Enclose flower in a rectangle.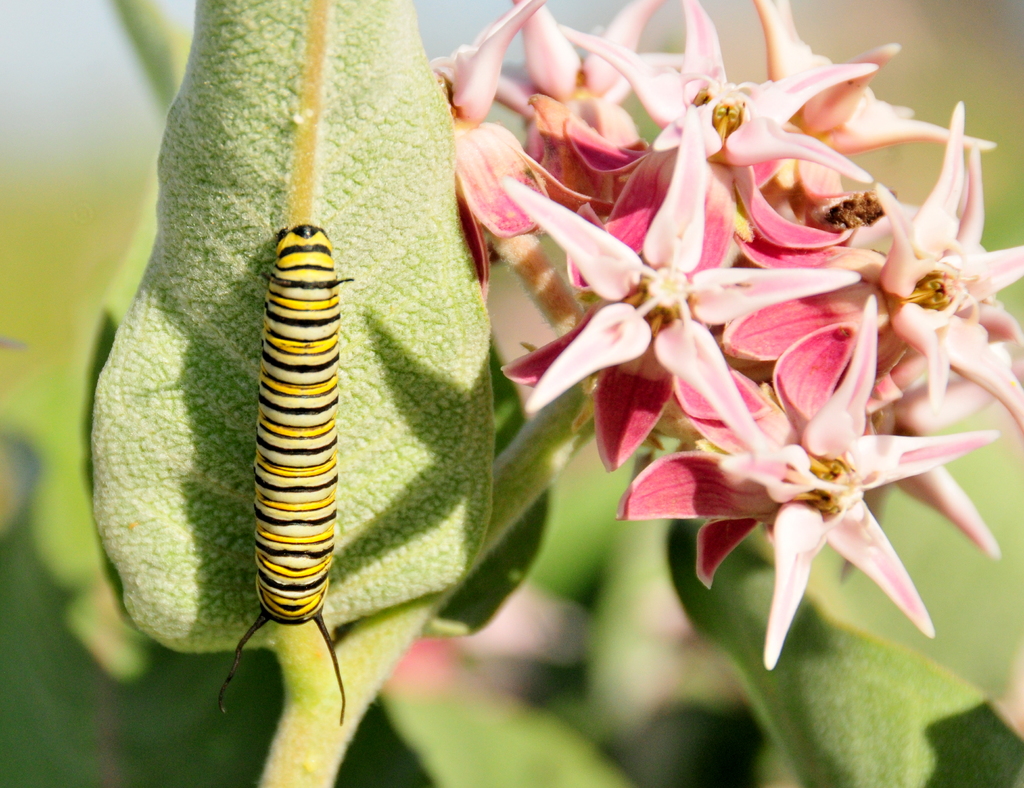
x1=726, y1=286, x2=995, y2=673.
